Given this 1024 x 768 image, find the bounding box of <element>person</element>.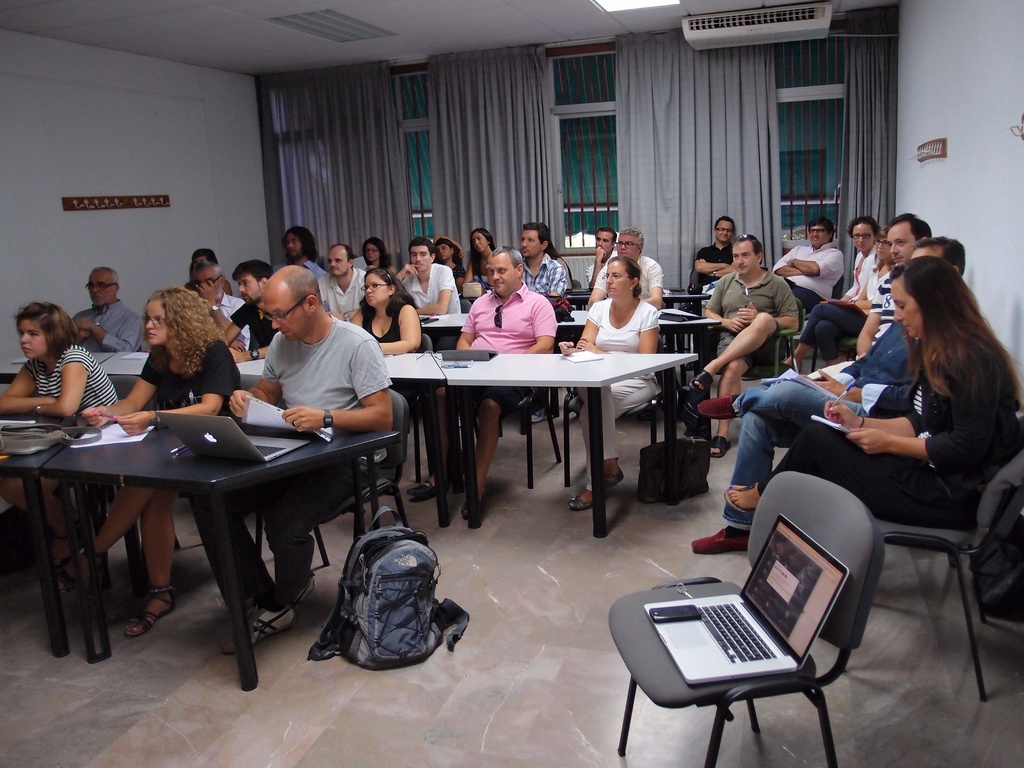
box=[781, 226, 893, 372].
